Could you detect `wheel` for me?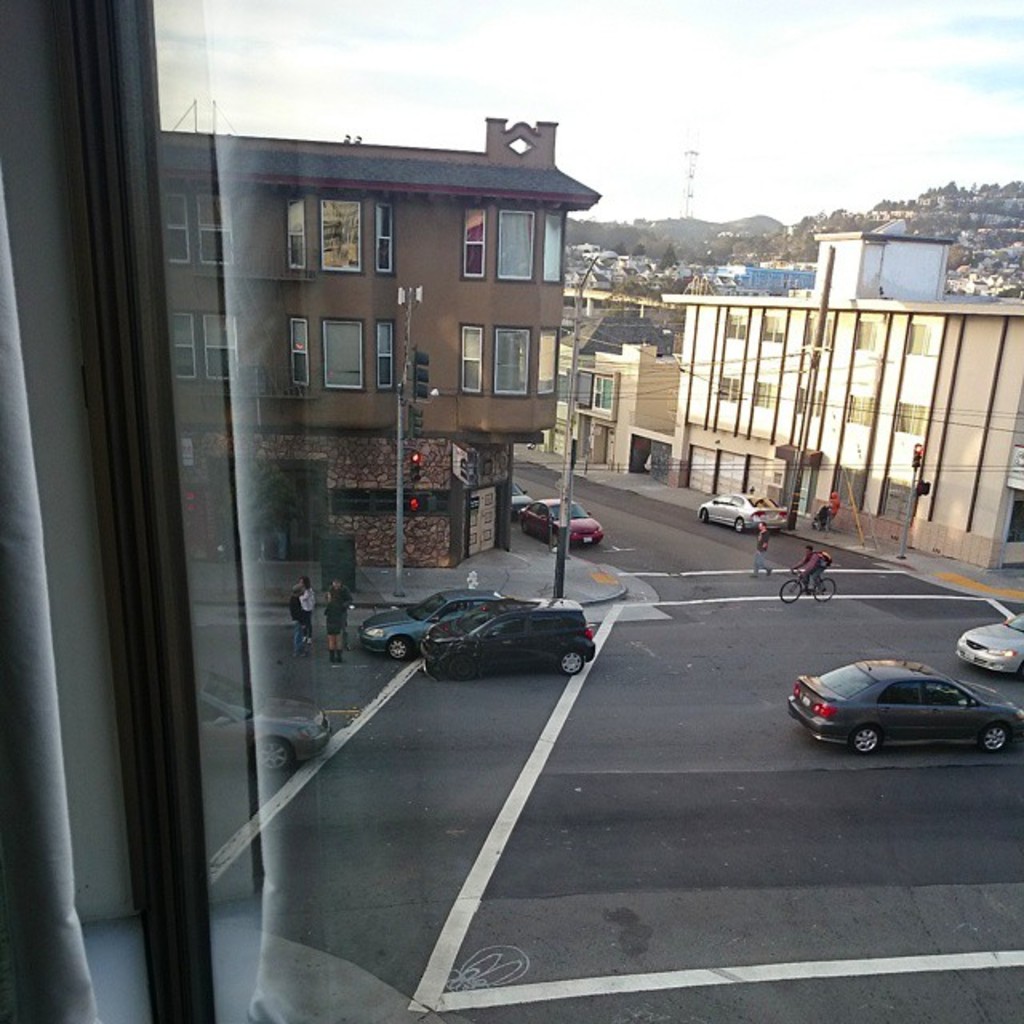
Detection result: <box>733,517,744,531</box>.
